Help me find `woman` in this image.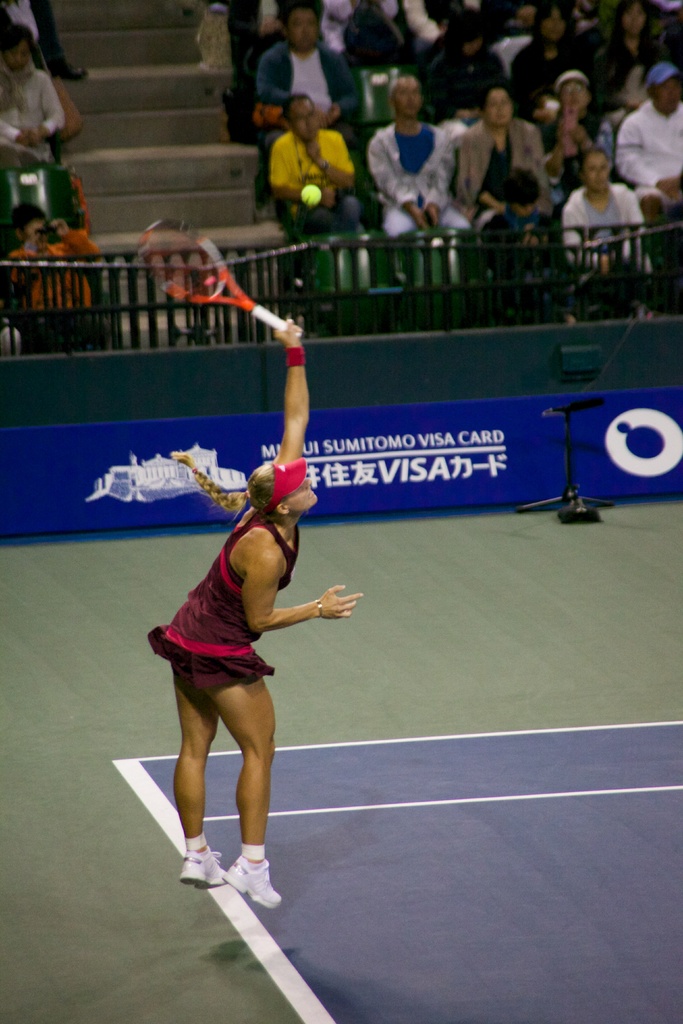
Found it: select_region(456, 79, 553, 251).
